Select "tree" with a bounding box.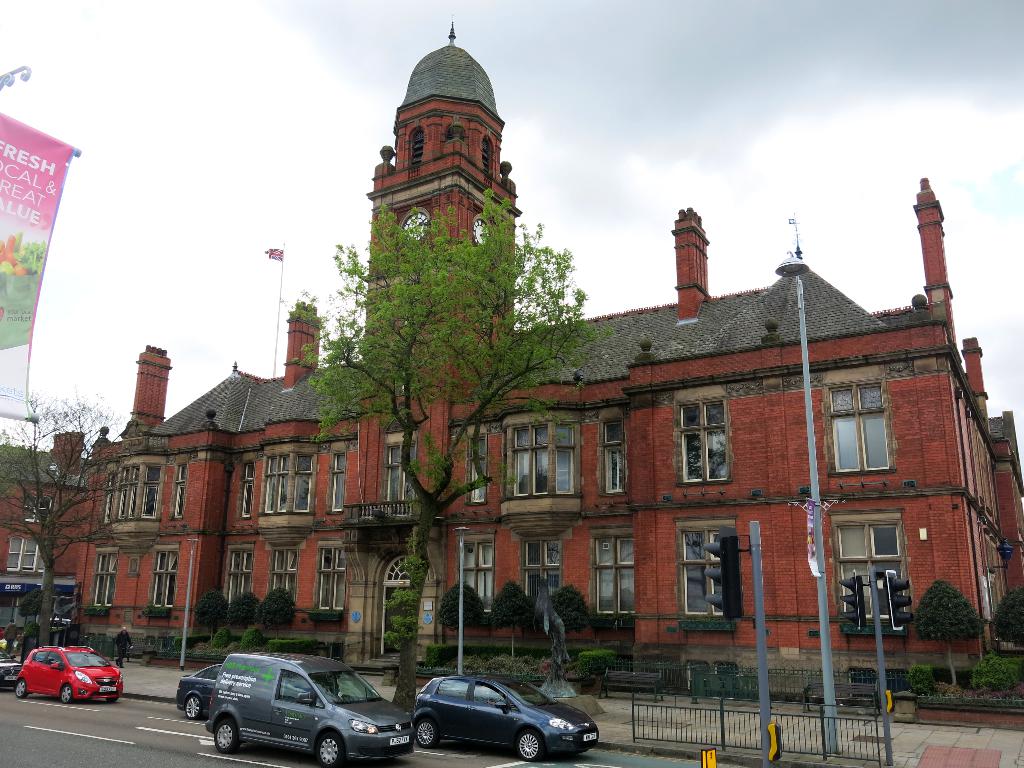
x1=287, y1=189, x2=612, y2=712.
